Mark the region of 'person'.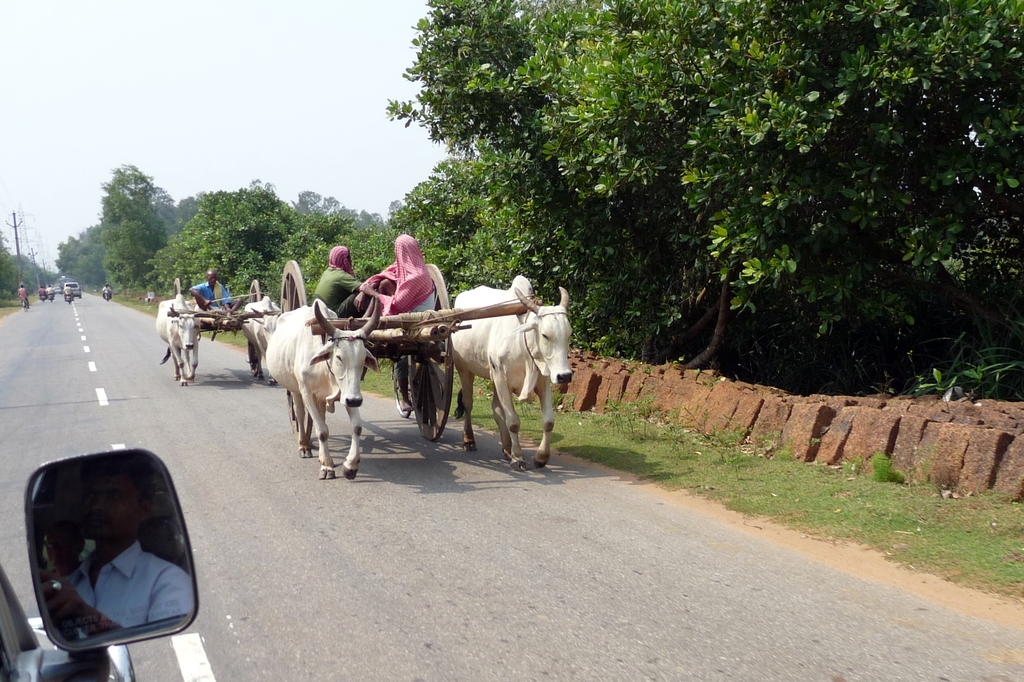
Region: x1=364, y1=240, x2=451, y2=335.
